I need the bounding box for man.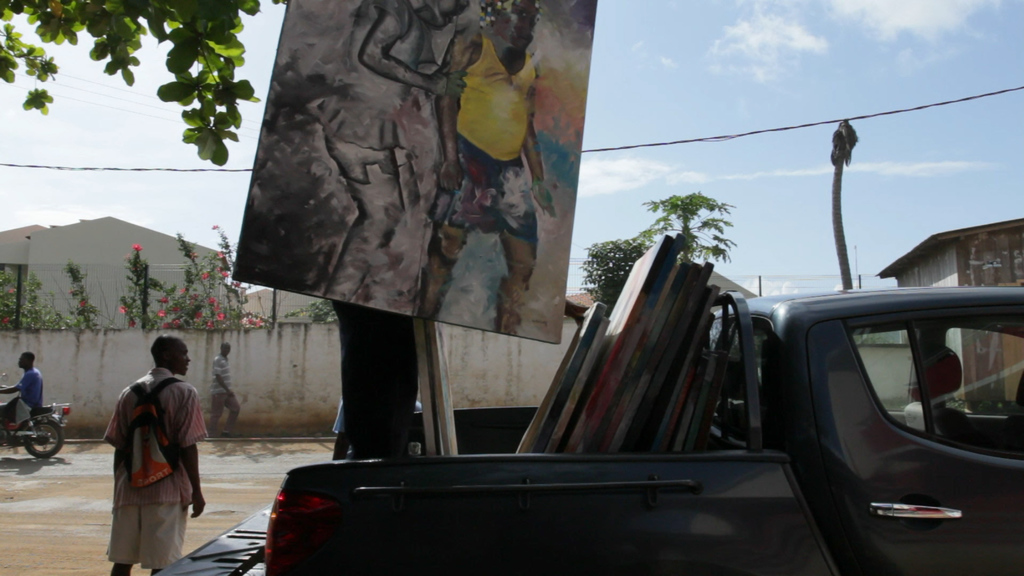
Here it is: 97,331,205,563.
